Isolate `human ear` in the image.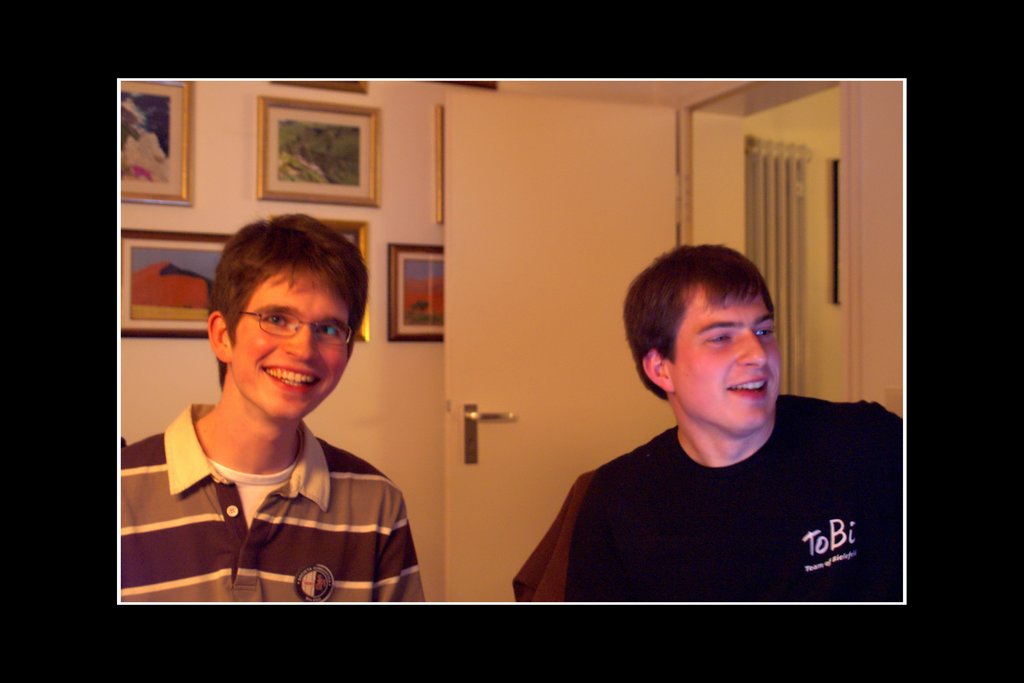
Isolated region: locate(643, 346, 674, 394).
